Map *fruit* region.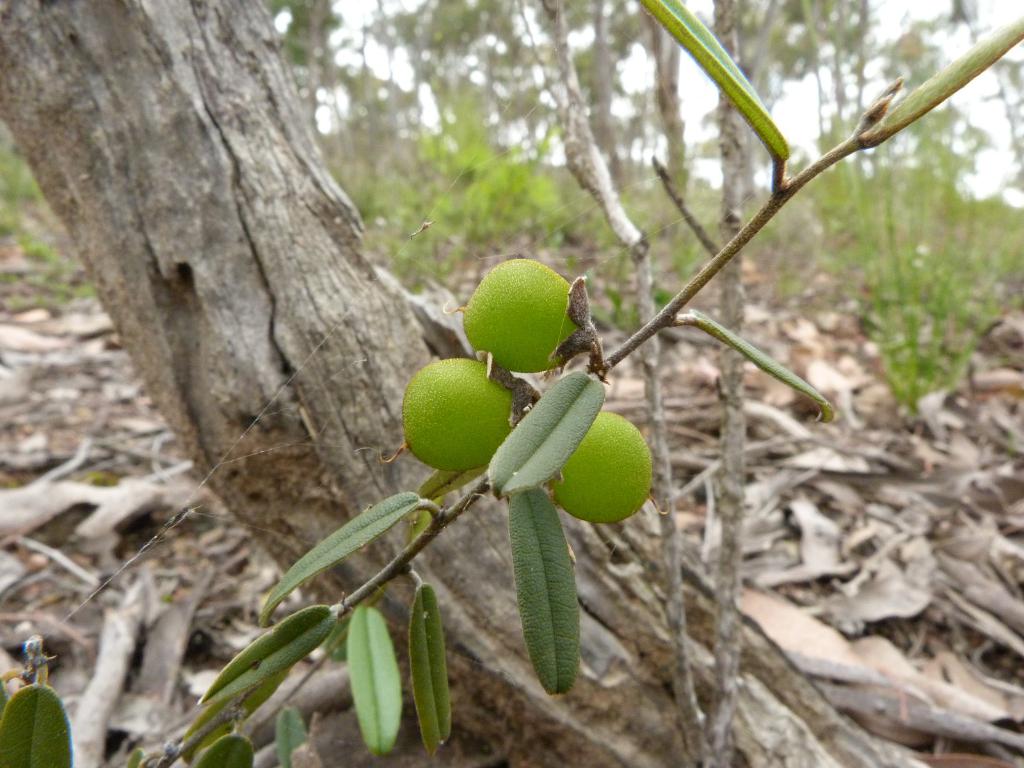
Mapped to pyautogui.locateOnScreen(401, 355, 520, 470).
